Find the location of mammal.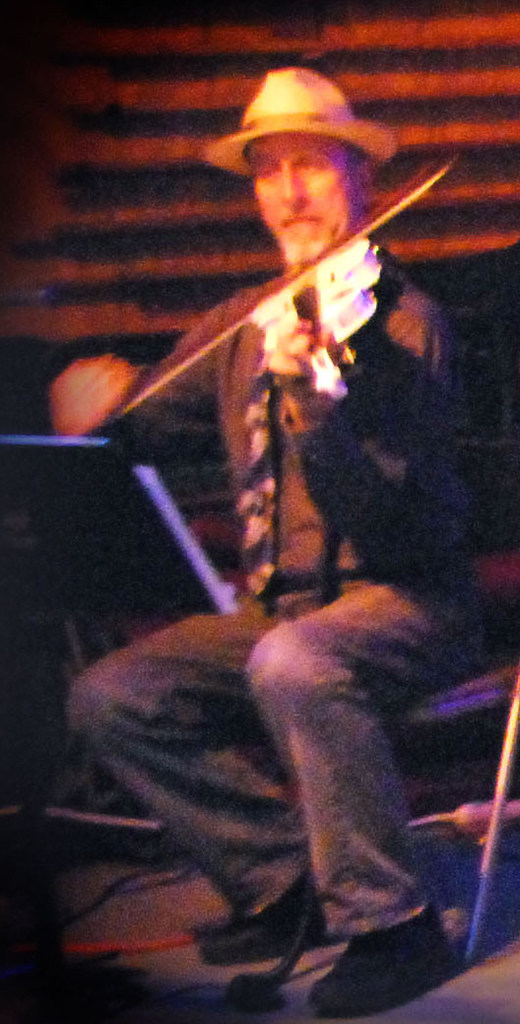
Location: select_region(74, 109, 482, 1023).
